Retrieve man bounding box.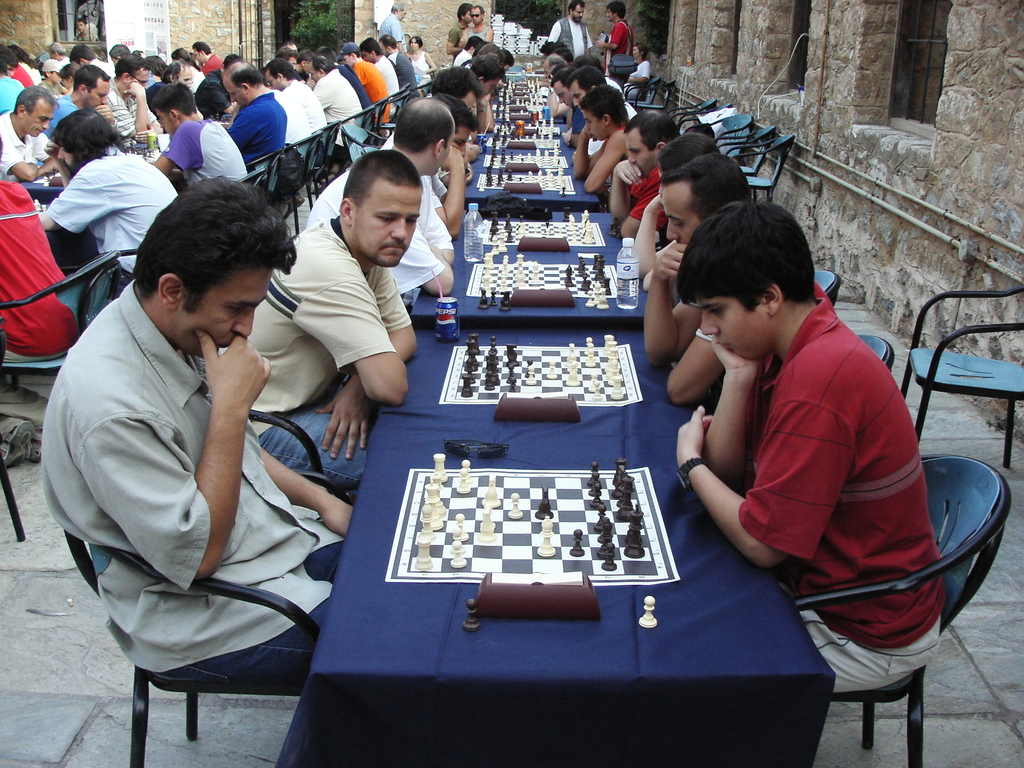
Bounding box: <region>383, 28, 424, 99</region>.
